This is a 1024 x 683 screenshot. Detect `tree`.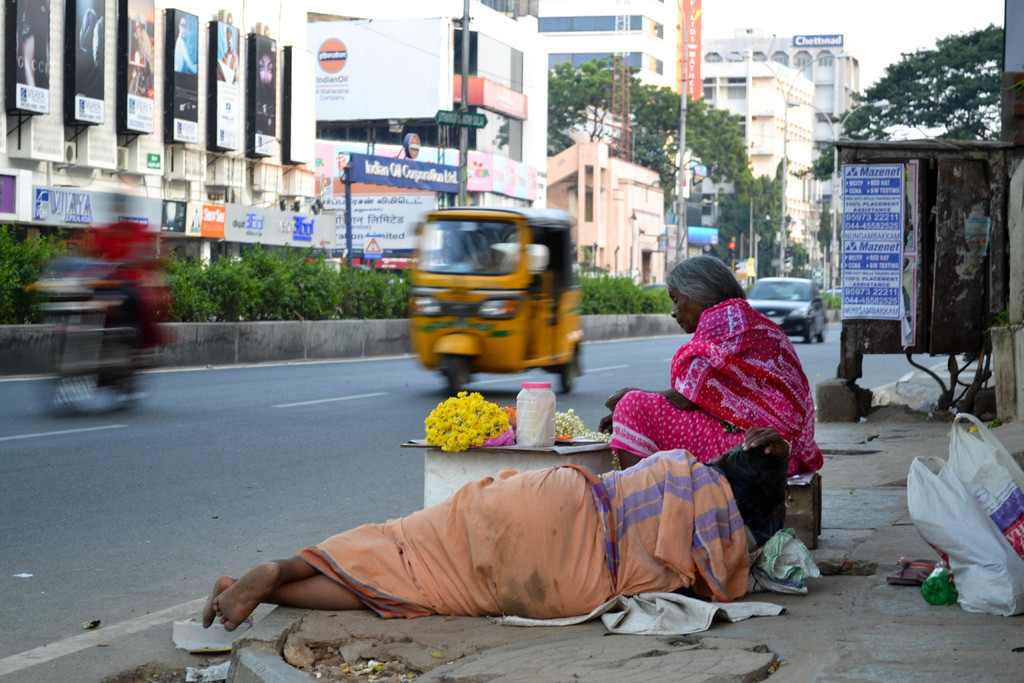
x1=717 y1=162 x2=800 y2=282.
